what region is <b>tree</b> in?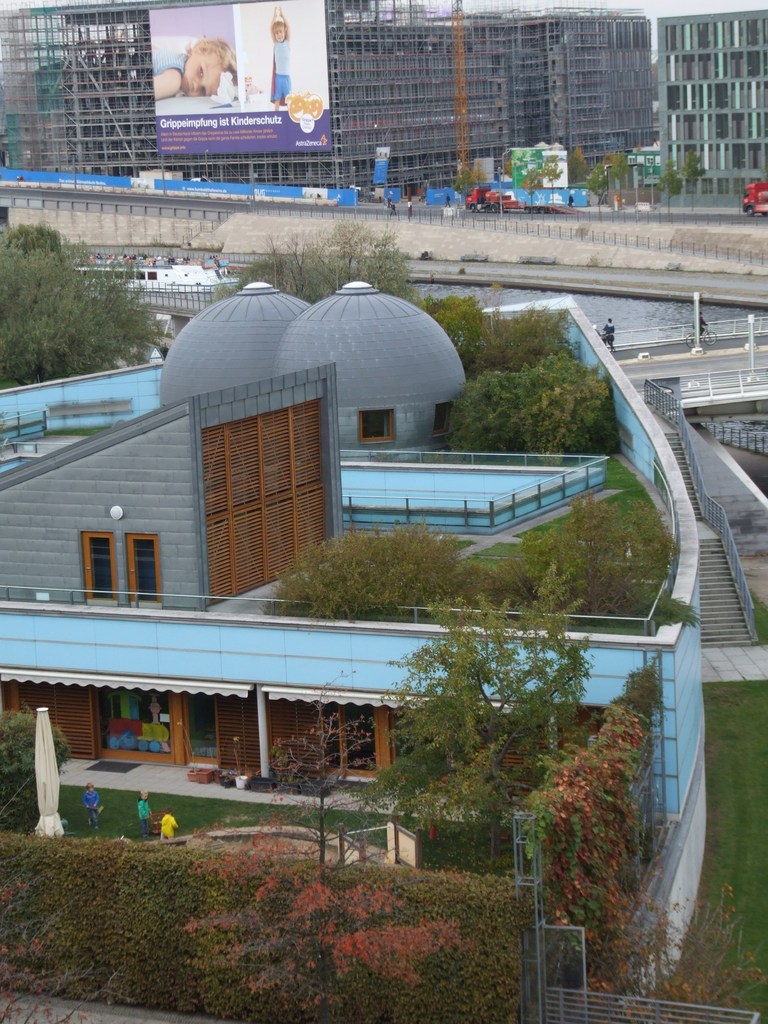
l=605, t=152, r=634, b=202.
